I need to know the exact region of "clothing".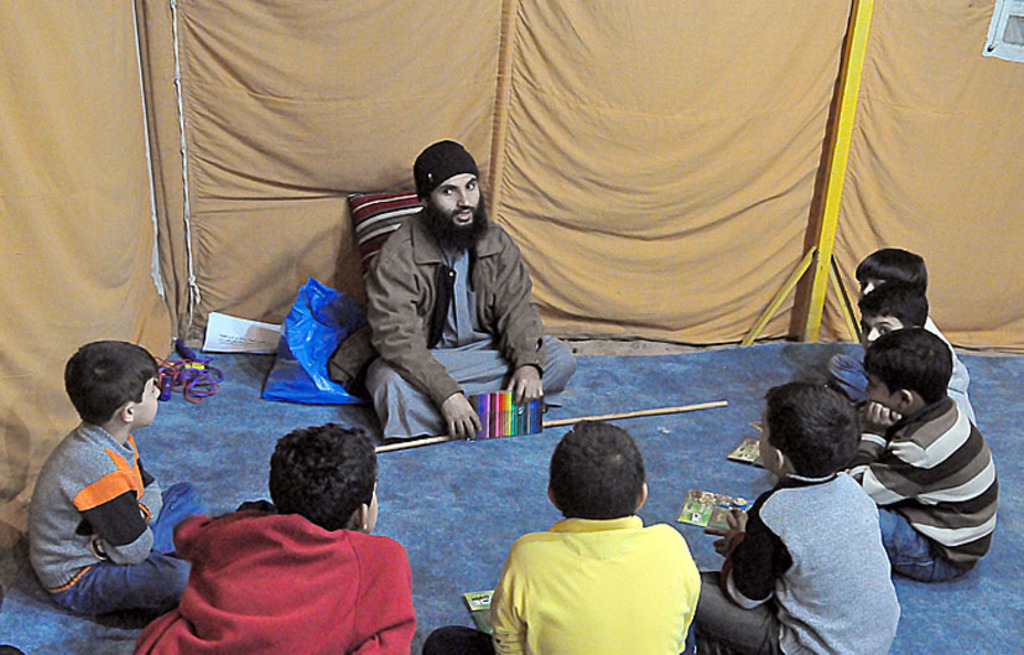
Region: rect(493, 503, 724, 644).
